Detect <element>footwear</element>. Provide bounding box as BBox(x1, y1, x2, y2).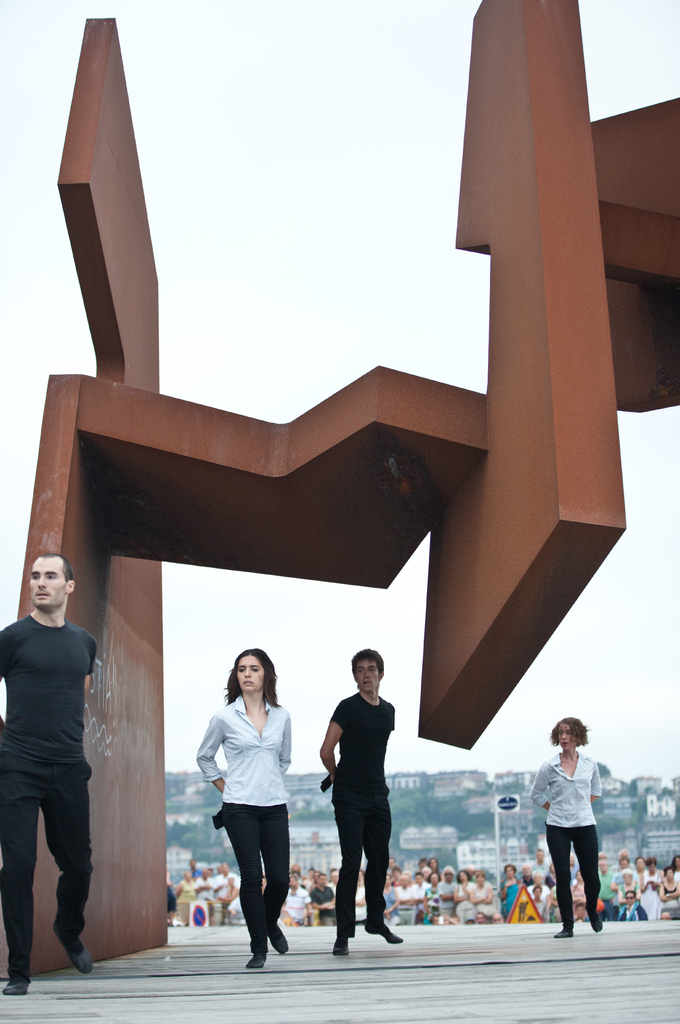
BBox(243, 940, 266, 970).
